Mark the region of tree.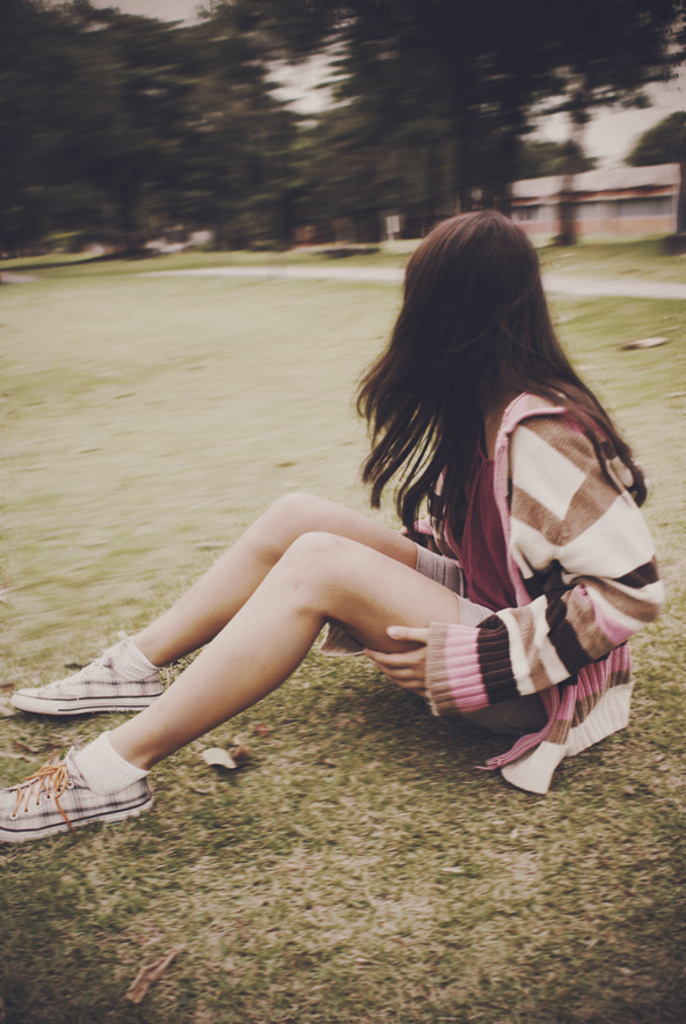
Region: (x1=514, y1=141, x2=599, y2=188).
